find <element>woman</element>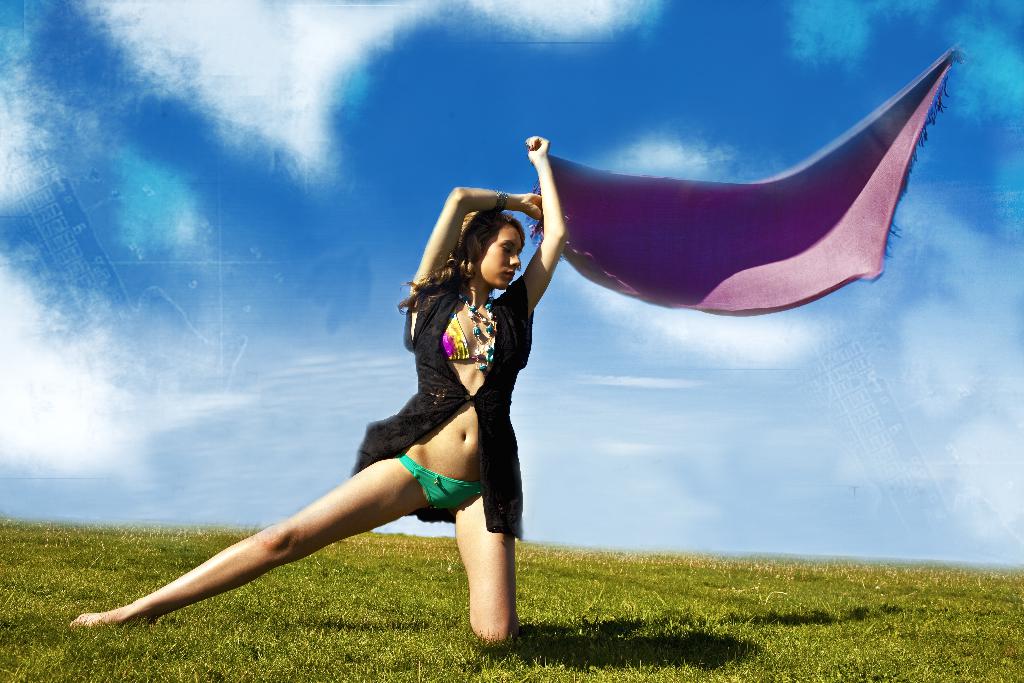
box(71, 138, 569, 648)
